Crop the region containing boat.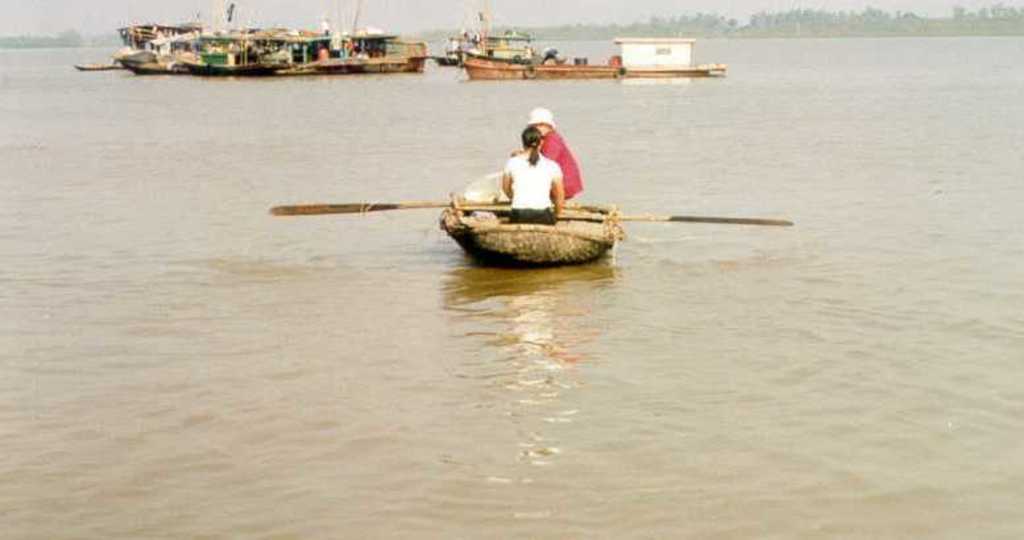
Crop region: (left=427, top=162, right=627, bottom=261).
